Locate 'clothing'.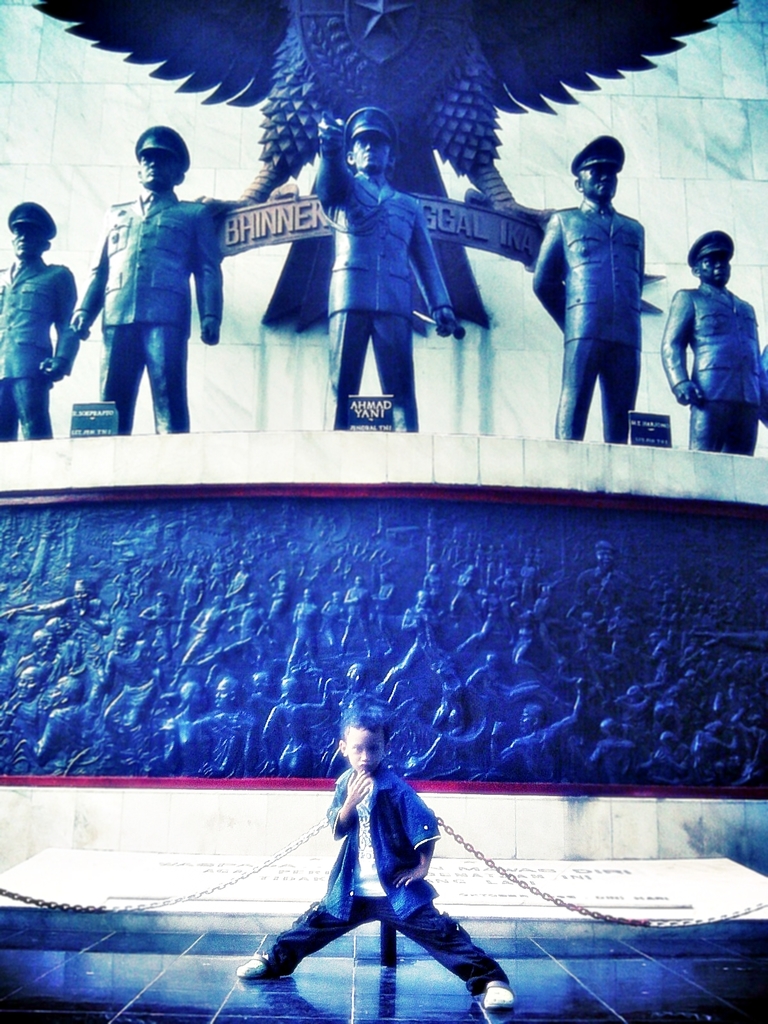
Bounding box: (535,127,671,424).
